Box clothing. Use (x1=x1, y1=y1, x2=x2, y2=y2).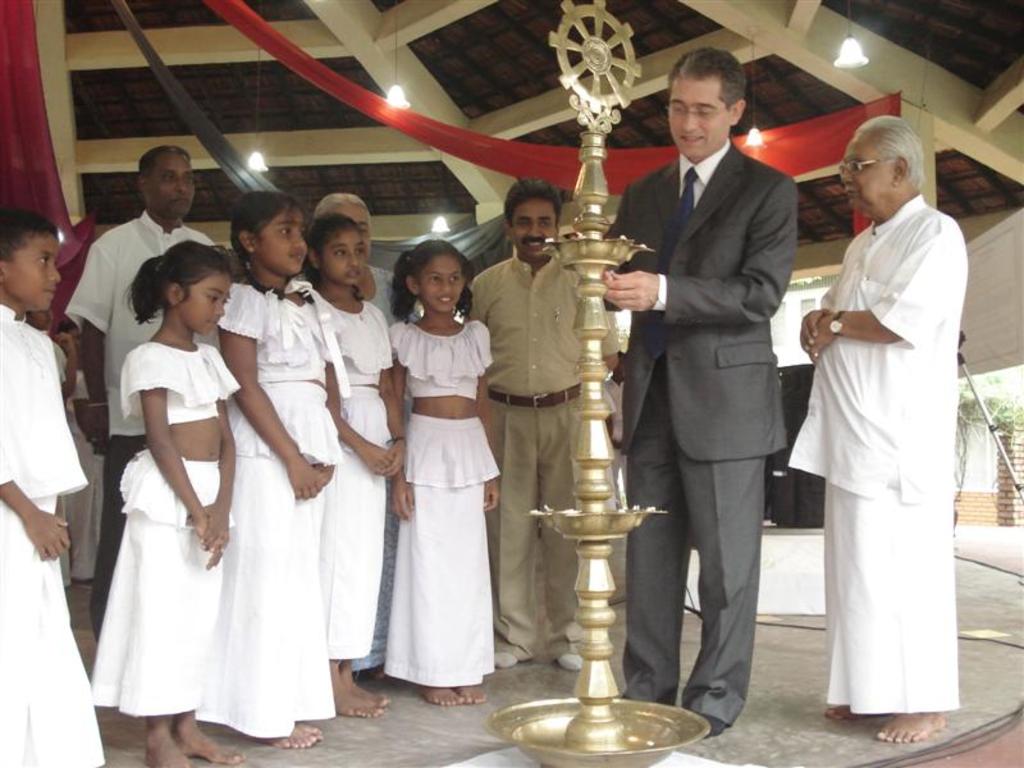
(x1=591, y1=134, x2=797, y2=731).
